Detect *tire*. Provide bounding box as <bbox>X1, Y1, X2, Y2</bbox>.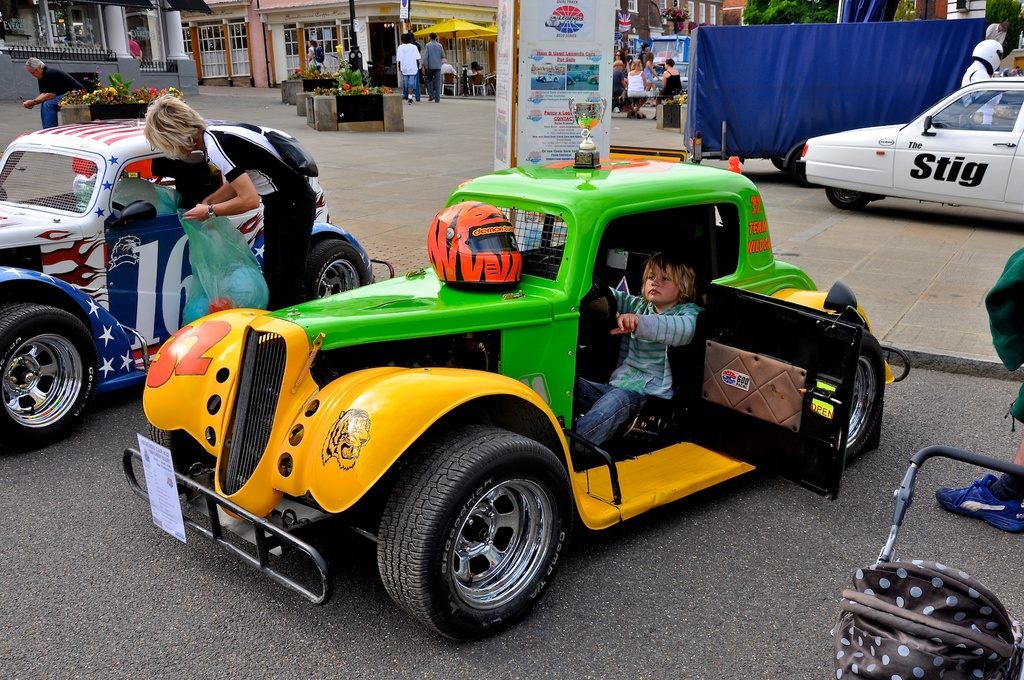
<bbox>141, 423, 201, 486</bbox>.
